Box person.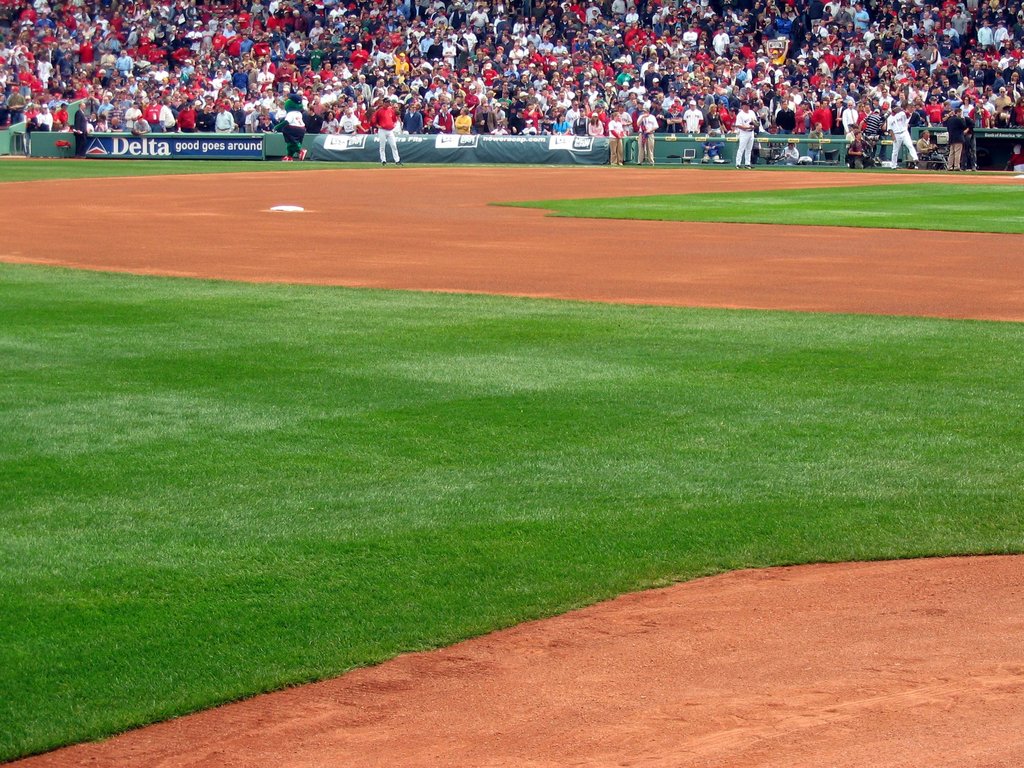
pyautogui.locateOnScreen(959, 112, 976, 168).
